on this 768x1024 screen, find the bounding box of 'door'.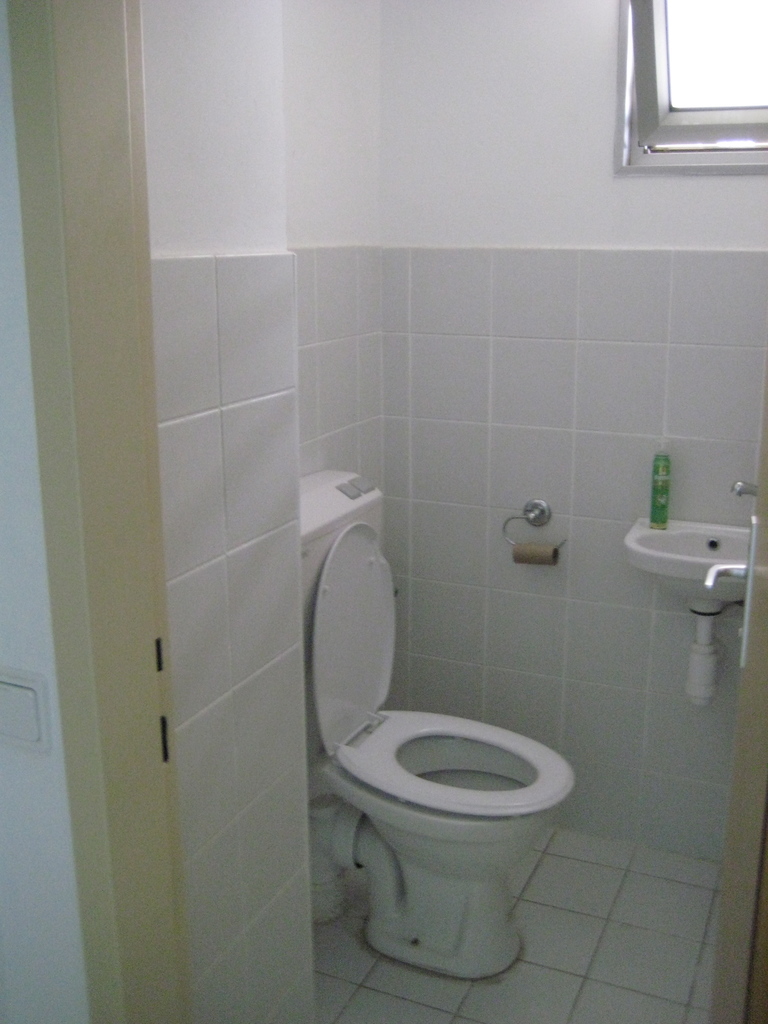
Bounding box: {"x1": 698, "y1": 342, "x2": 767, "y2": 1023}.
